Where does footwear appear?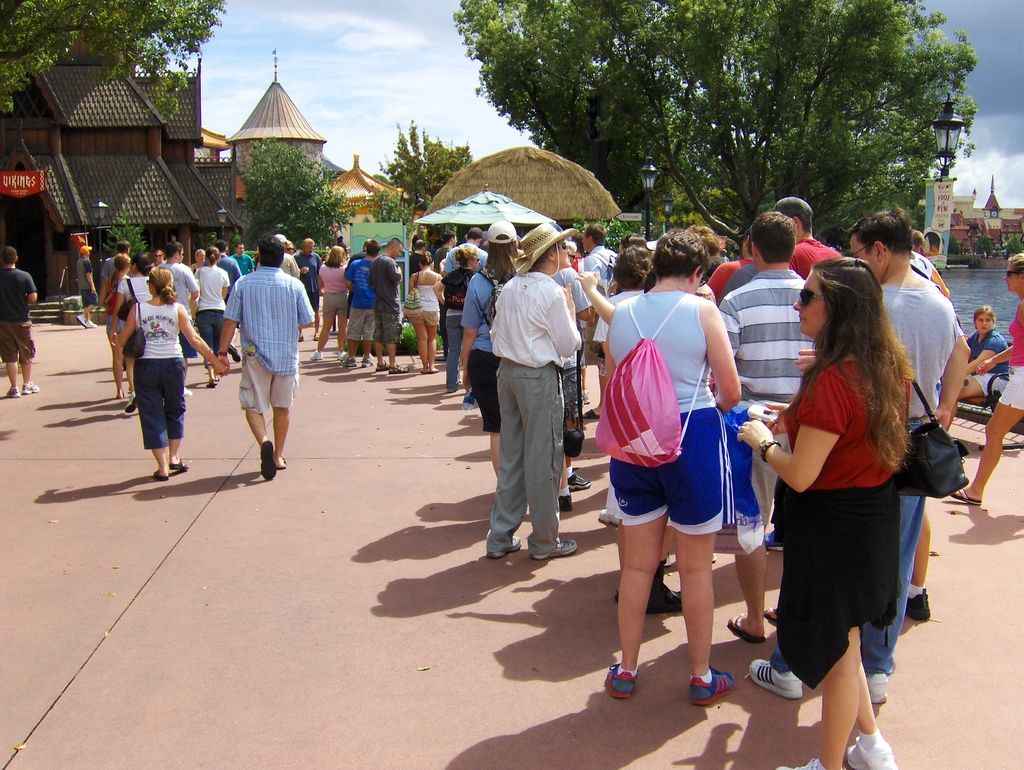
Appears at 460 394 477 410.
